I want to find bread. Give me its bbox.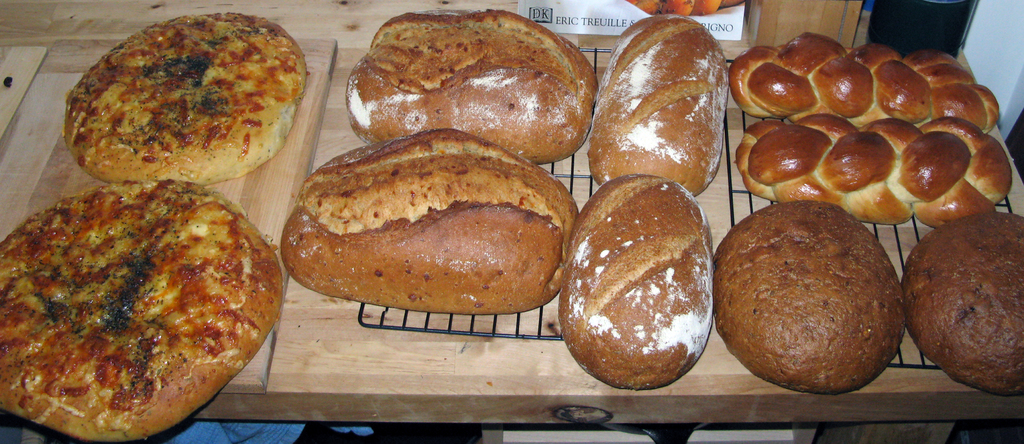
[731, 33, 998, 125].
